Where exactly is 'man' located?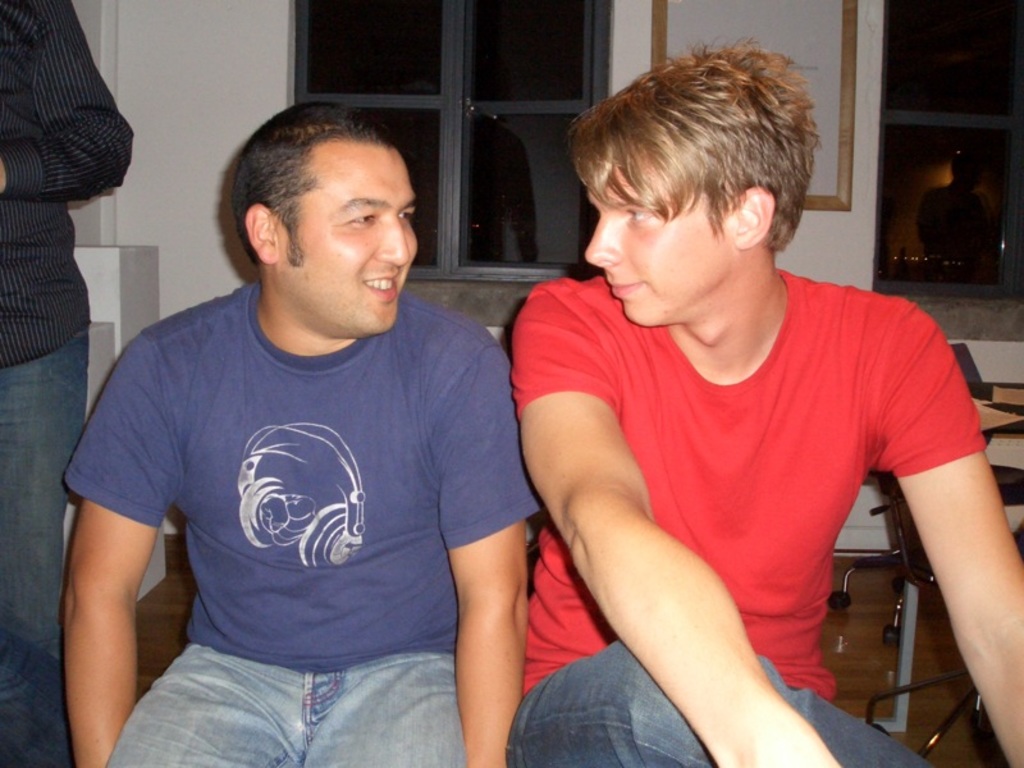
Its bounding box is region(52, 84, 558, 764).
